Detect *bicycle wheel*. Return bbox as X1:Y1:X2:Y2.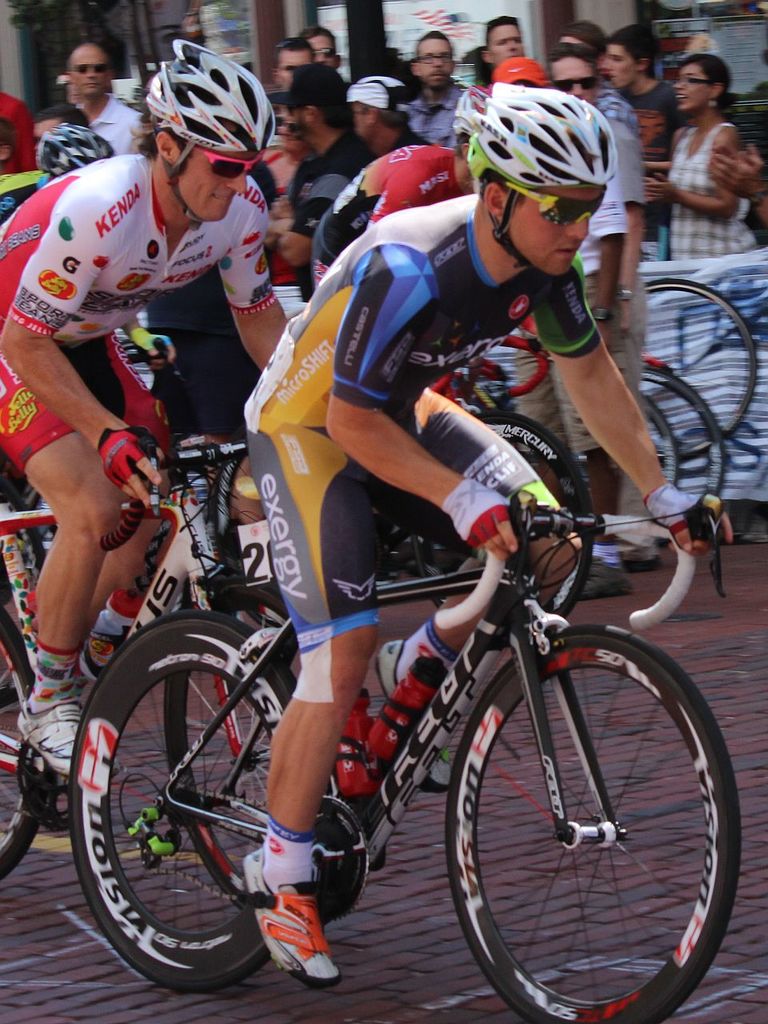
157:584:377:924.
